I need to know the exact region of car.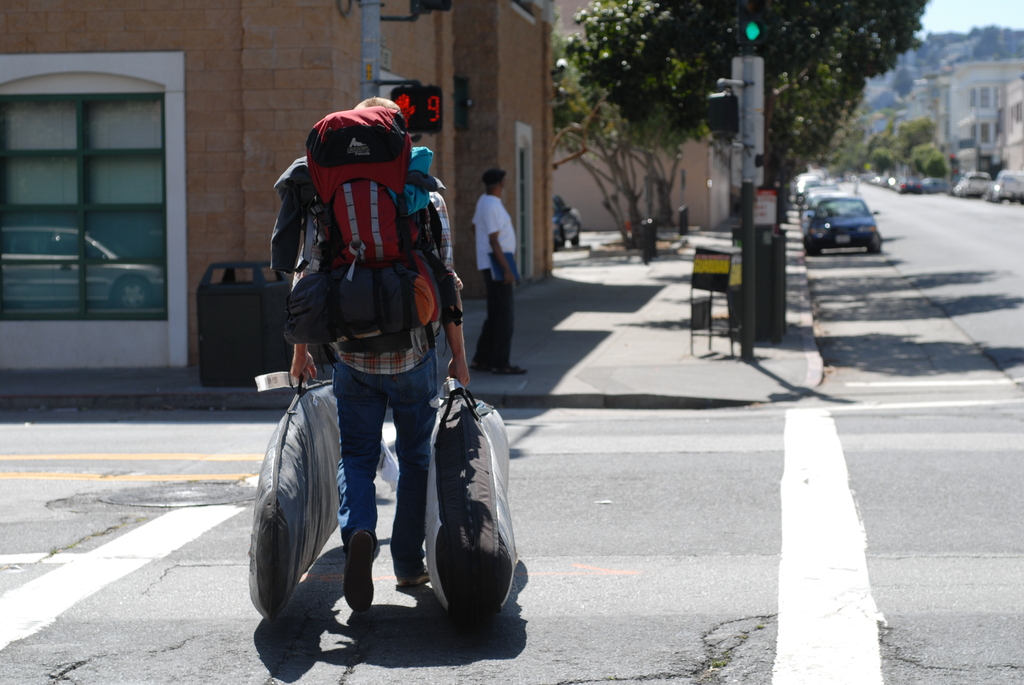
Region: crop(986, 169, 1023, 203).
